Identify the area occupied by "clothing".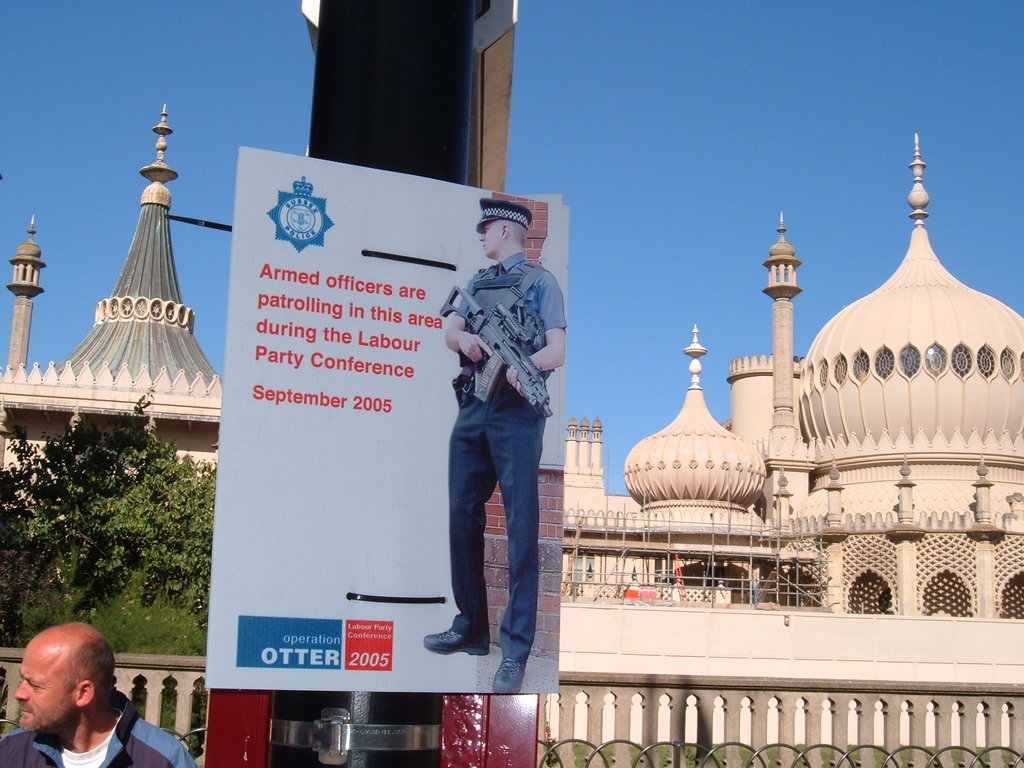
Area: (426, 206, 561, 605).
